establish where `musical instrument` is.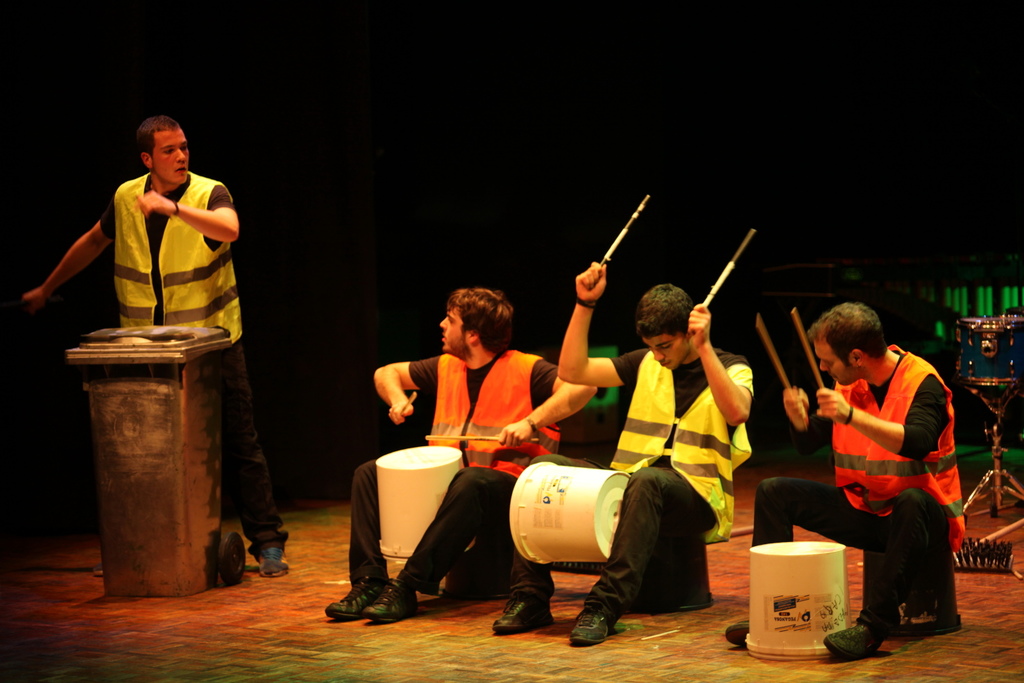
Established at (504, 455, 638, 571).
